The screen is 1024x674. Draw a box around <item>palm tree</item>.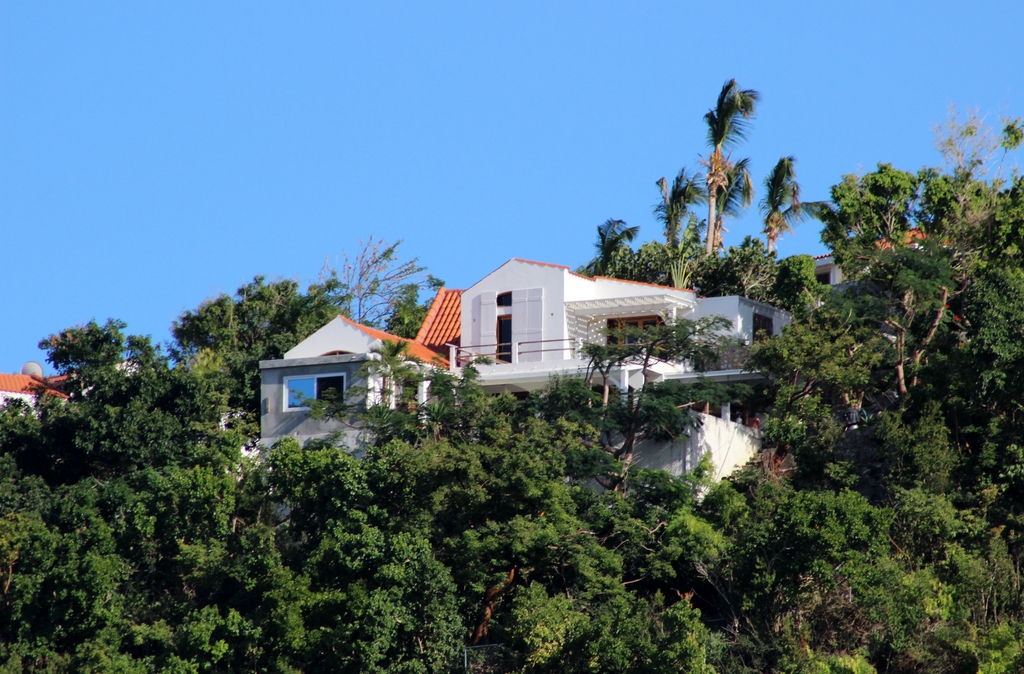
668, 91, 764, 299.
